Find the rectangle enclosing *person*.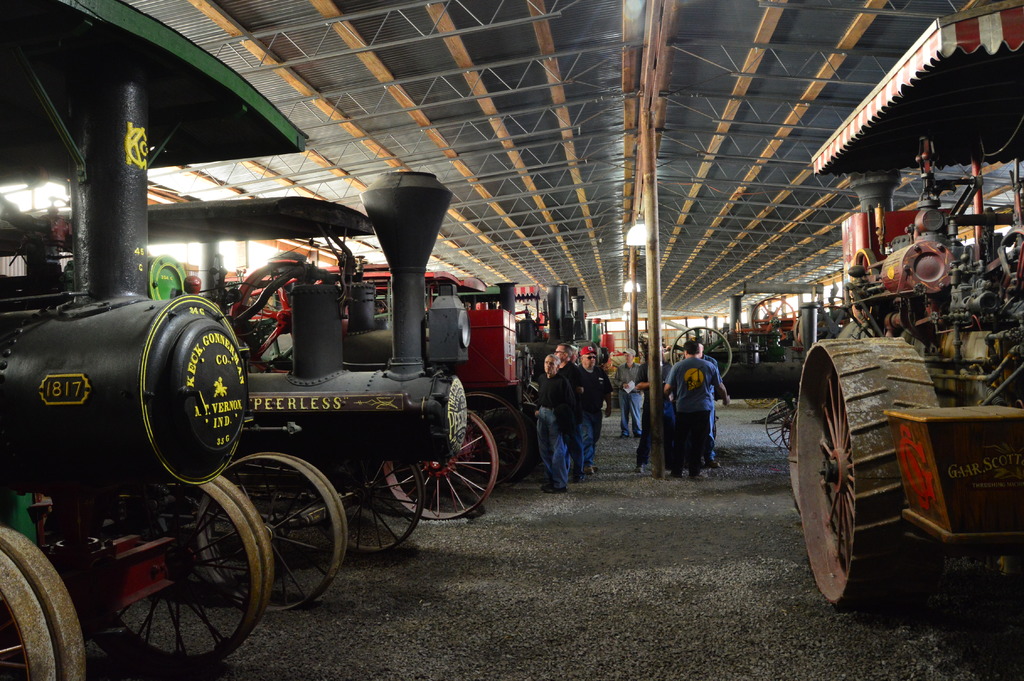
{"x1": 666, "y1": 341, "x2": 727, "y2": 492}.
